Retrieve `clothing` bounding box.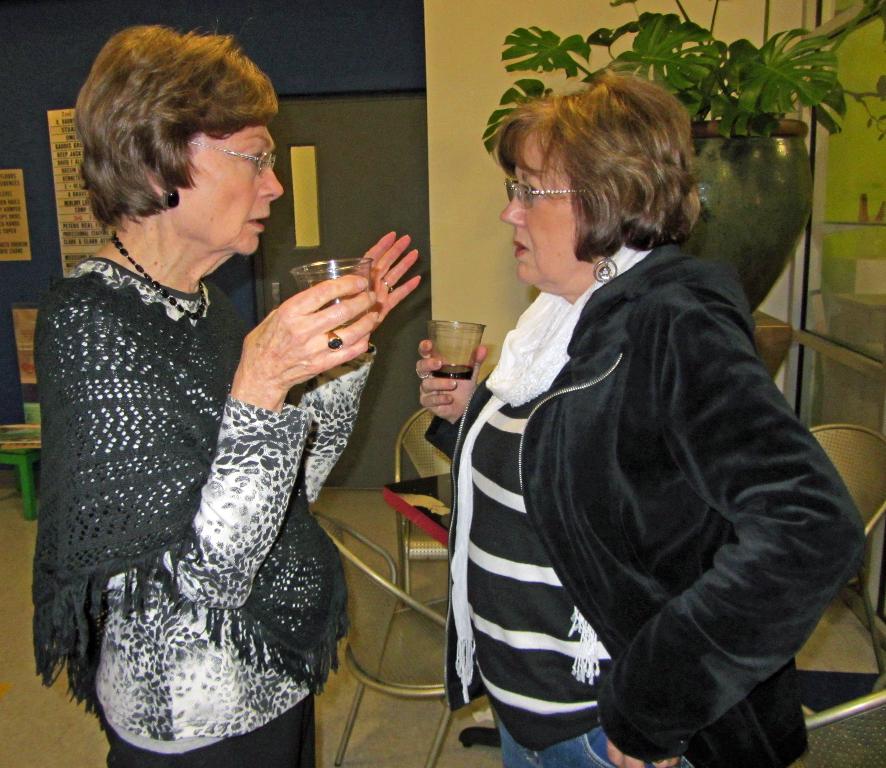
Bounding box: l=26, t=174, r=387, b=746.
